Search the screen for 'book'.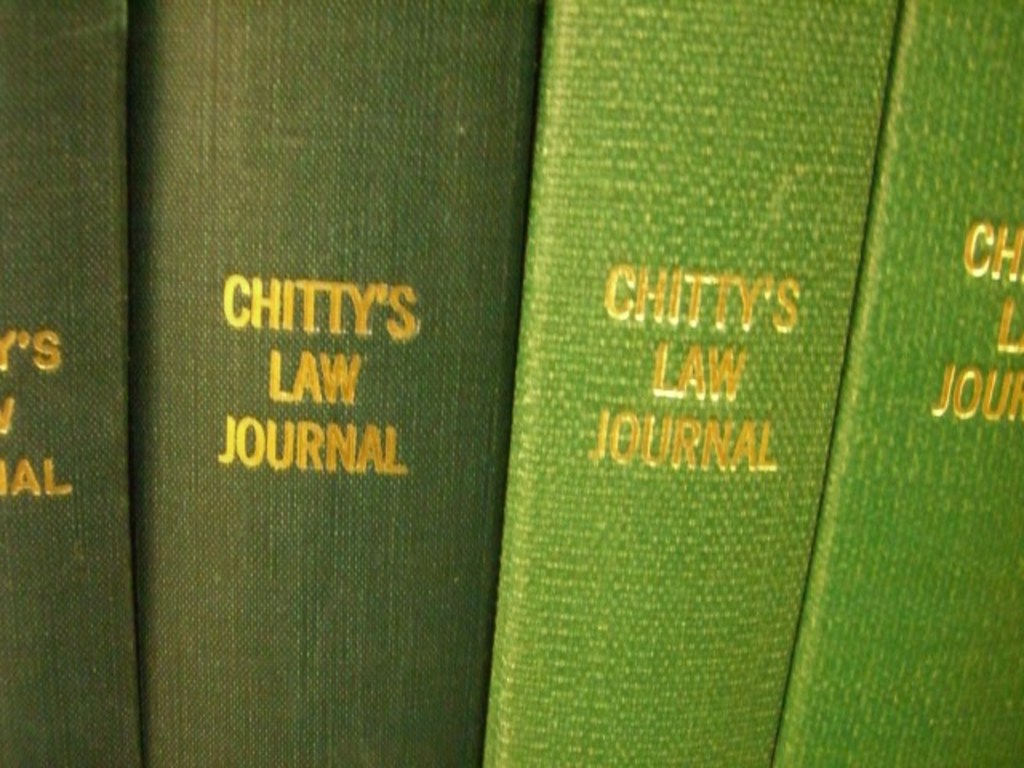
Found at detection(141, 0, 544, 766).
